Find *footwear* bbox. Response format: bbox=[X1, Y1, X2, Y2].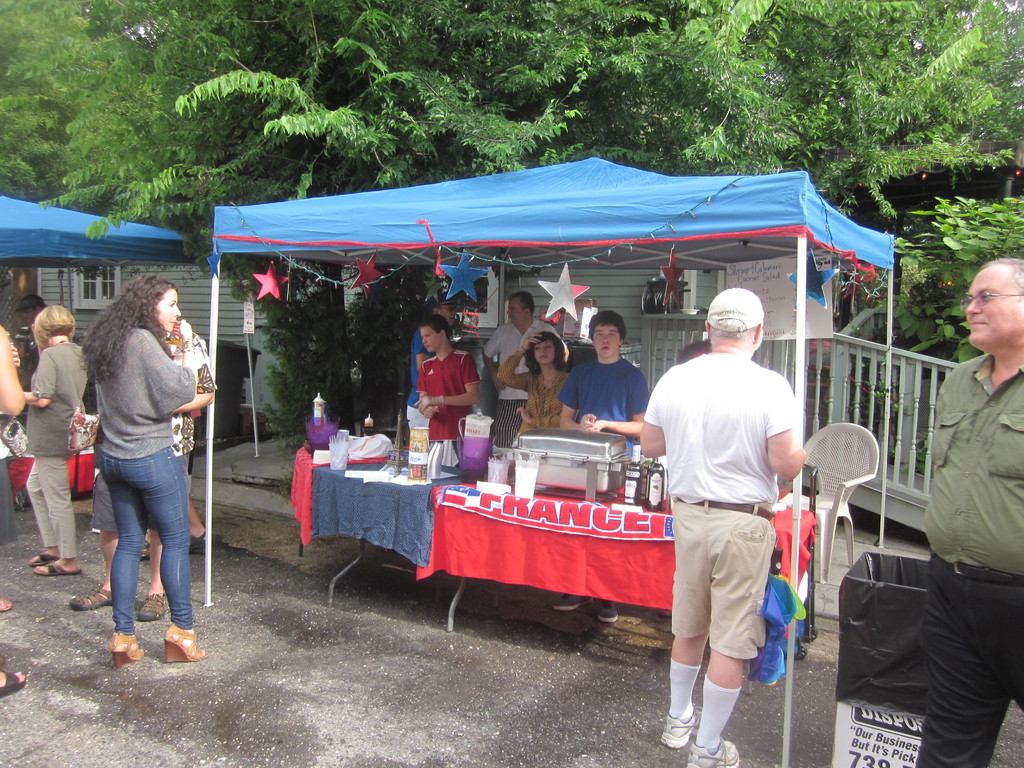
bbox=[108, 631, 144, 671].
